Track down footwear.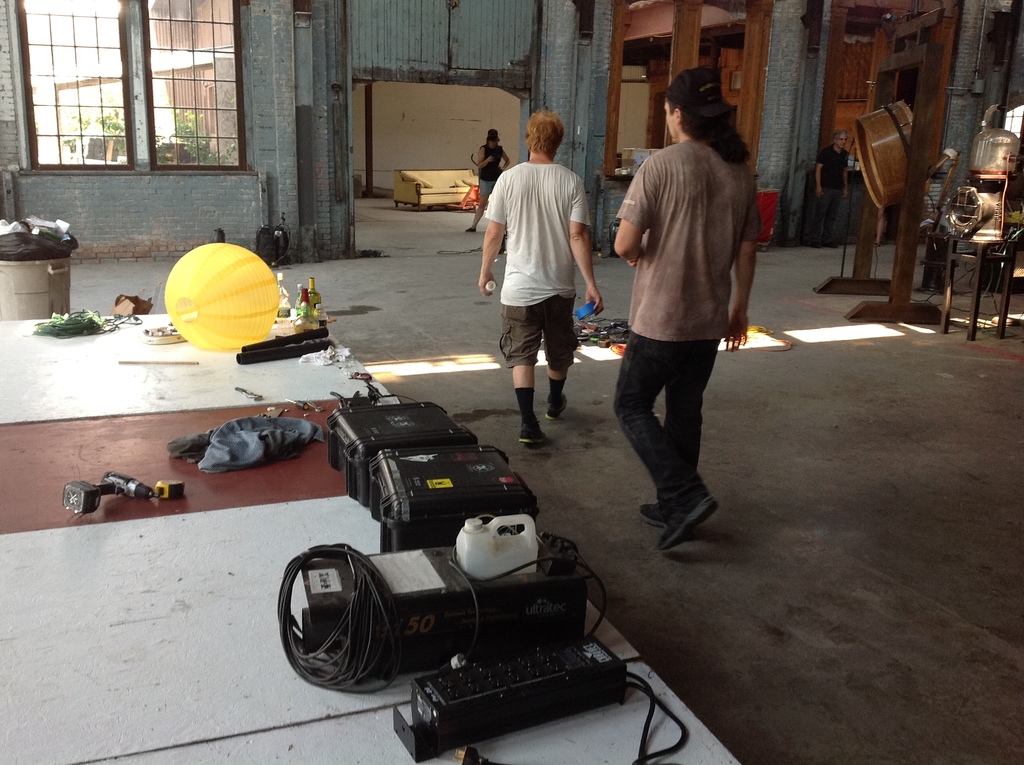
Tracked to box=[516, 419, 539, 442].
